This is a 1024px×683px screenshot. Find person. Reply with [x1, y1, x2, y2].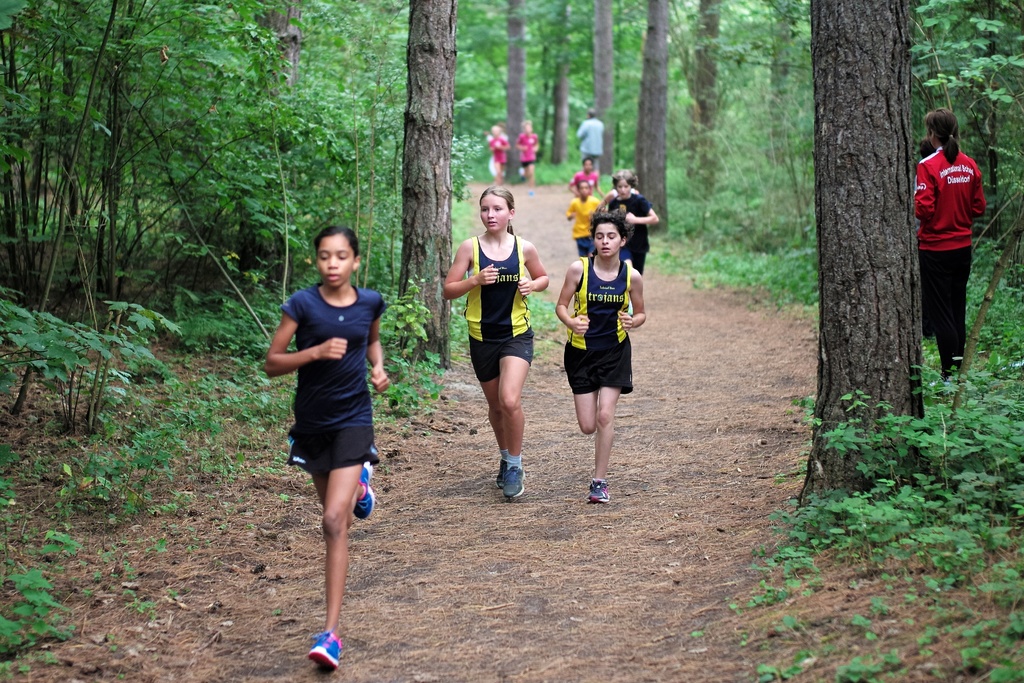
[609, 169, 657, 277].
